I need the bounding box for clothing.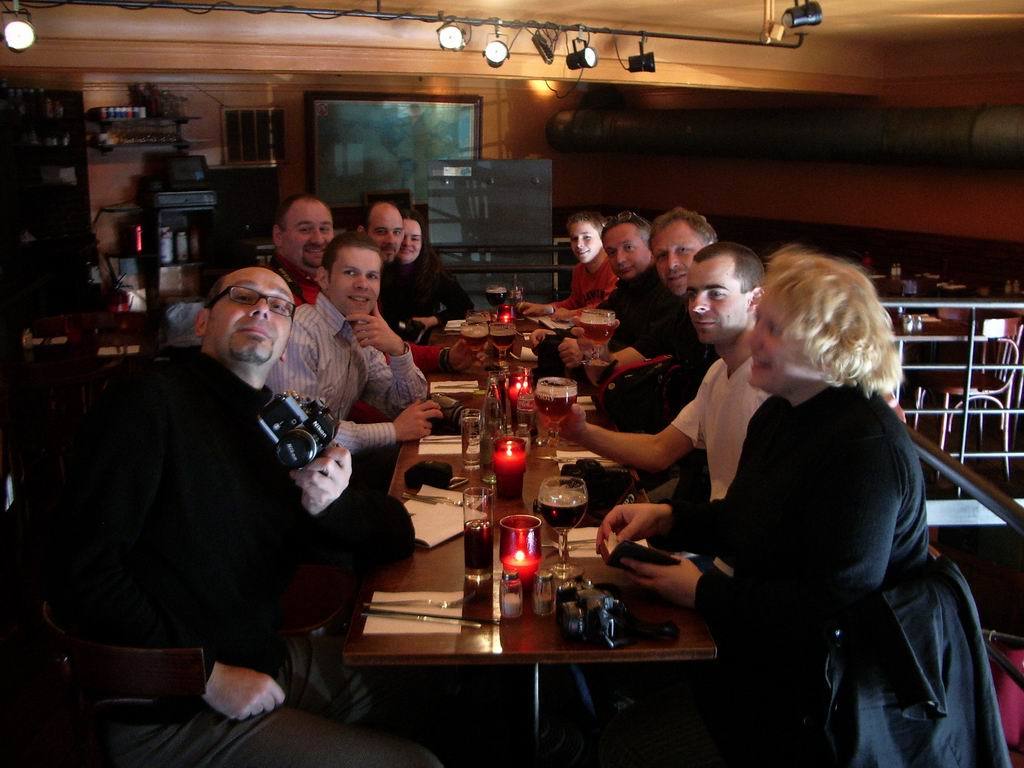
Here it is: (258,290,434,494).
